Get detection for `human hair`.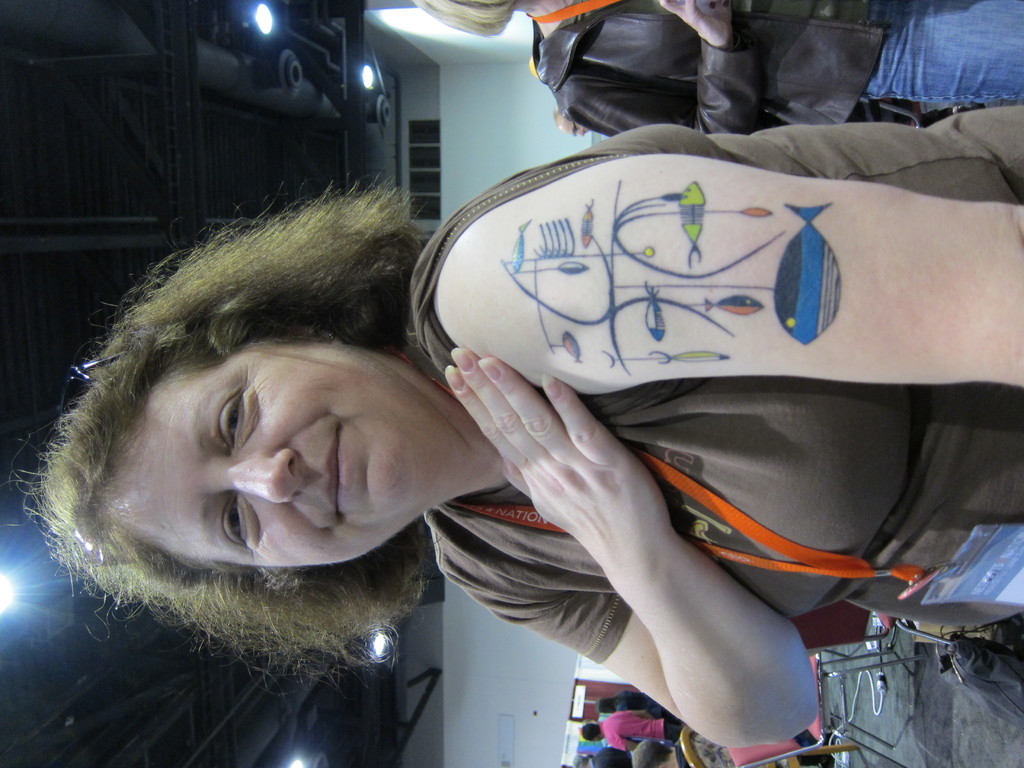
Detection: select_region(570, 753, 591, 767).
